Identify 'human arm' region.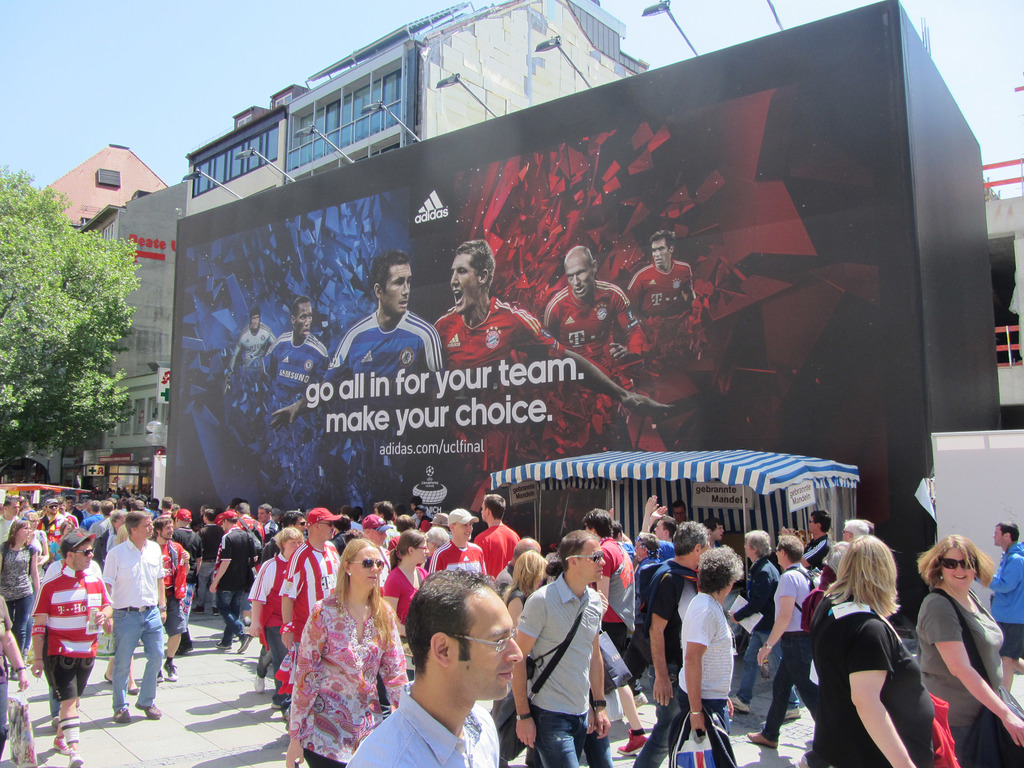
Region: {"left": 292, "top": 599, "right": 329, "bottom": 764}.
